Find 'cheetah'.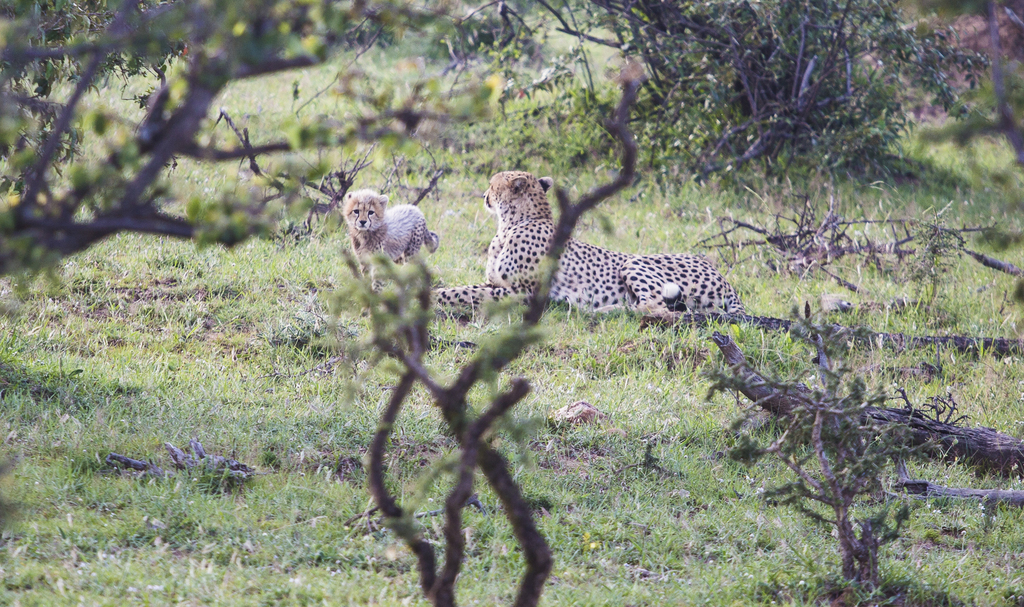
[427, 172, 742, 308].
